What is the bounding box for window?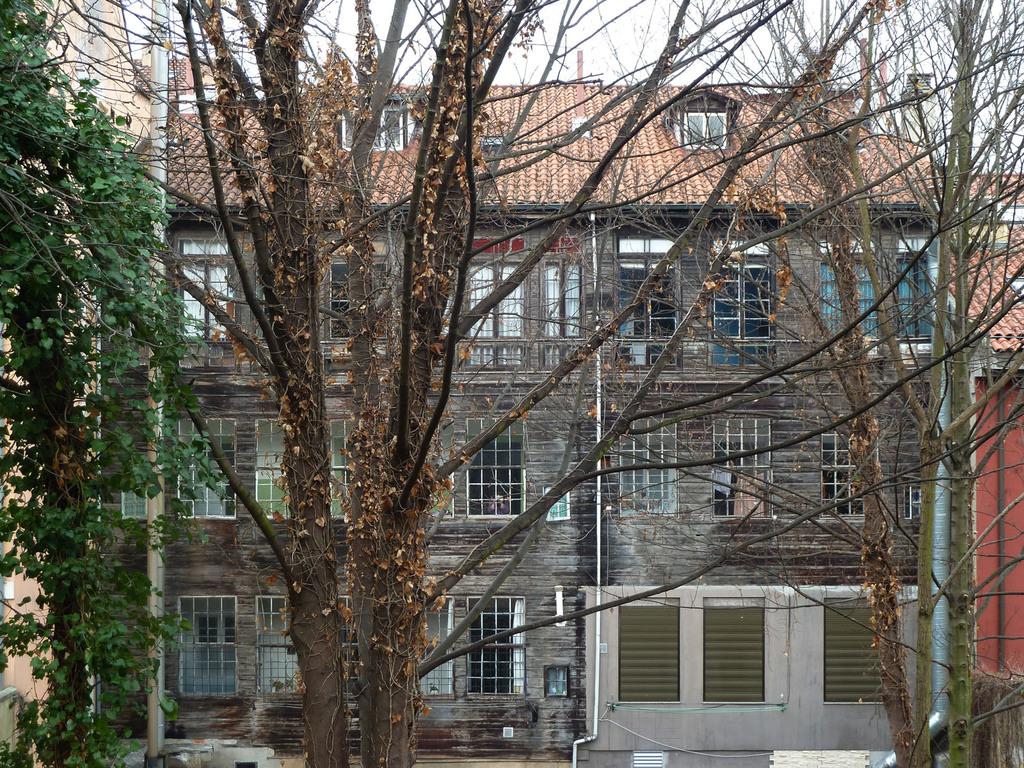
box=[621, 414, 684, 520].
